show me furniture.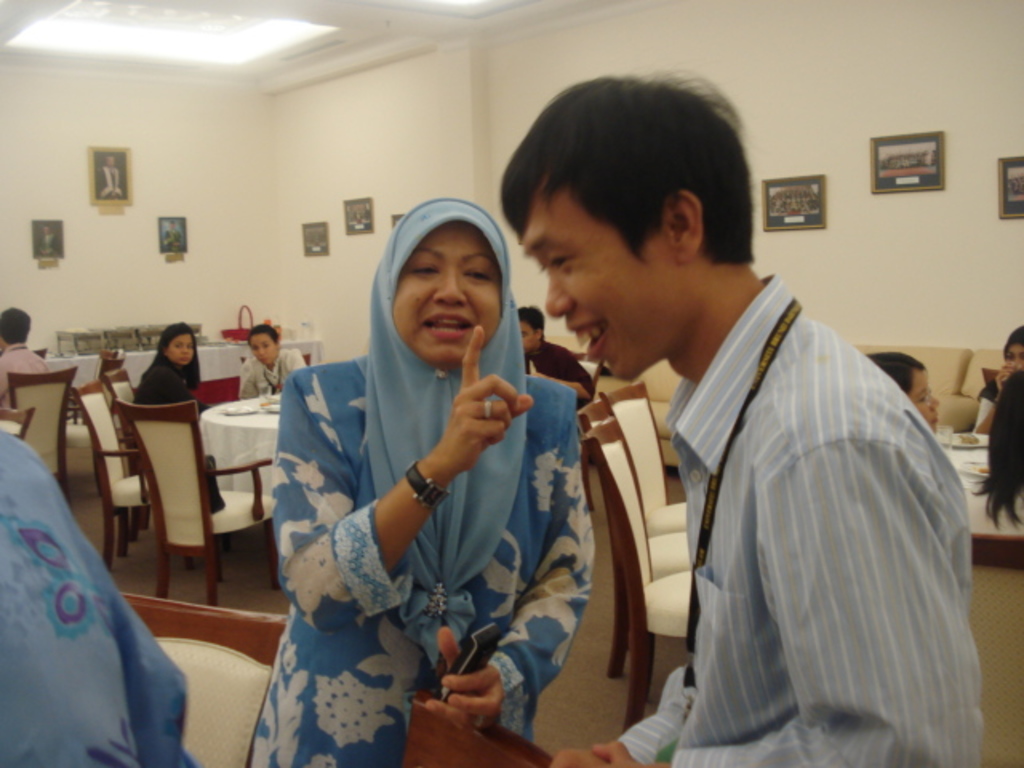
furniture is here: [101,397,278,600].
